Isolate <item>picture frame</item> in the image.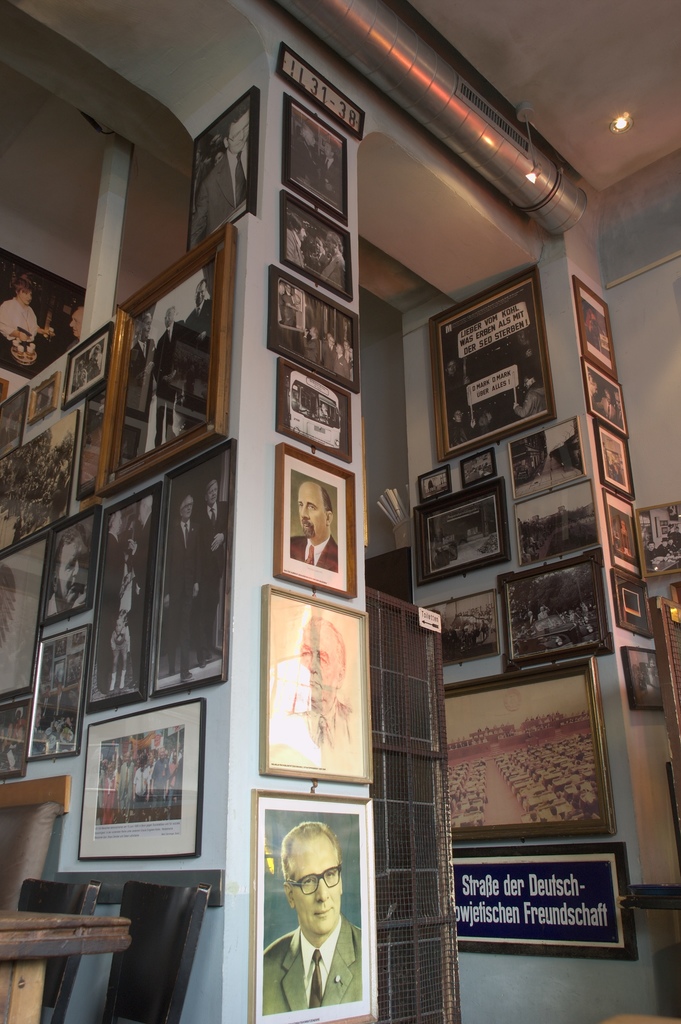
Isolated region: bbox=[277, 357, 350, 462].
